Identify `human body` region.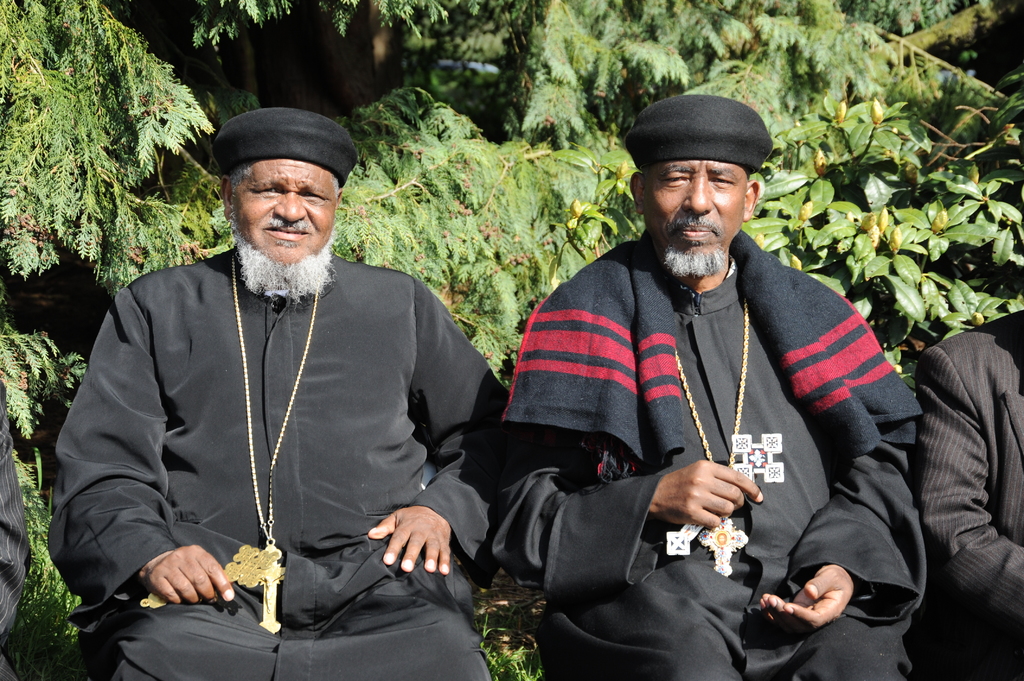
Region: BBox(45, 106, 509, 680).
